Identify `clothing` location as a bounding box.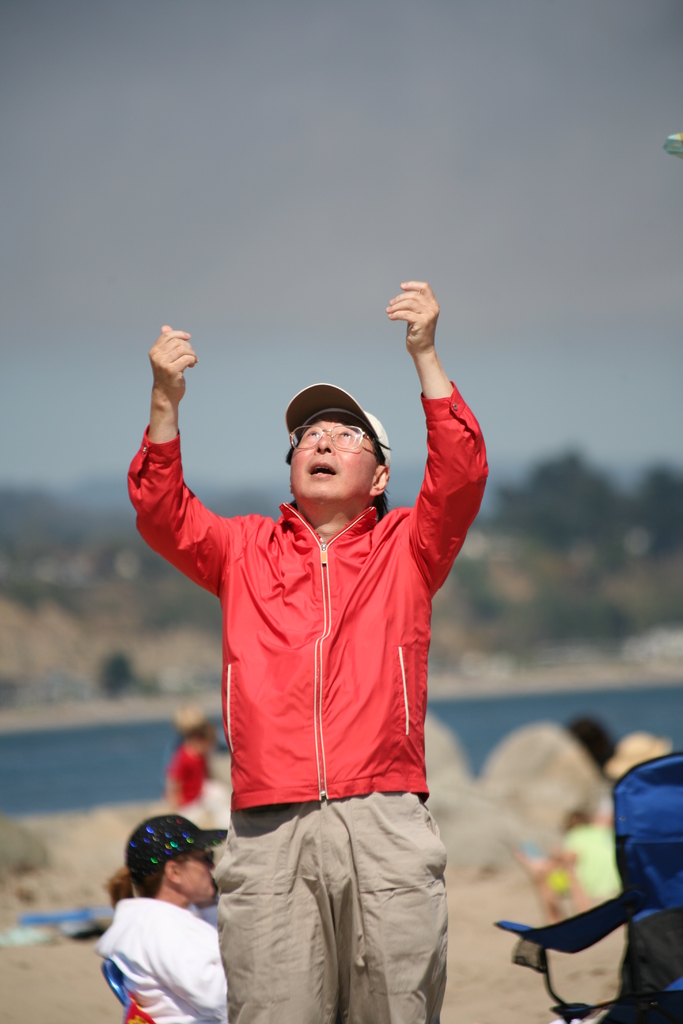
left=85, top=899, right=224, bottom=1021.
